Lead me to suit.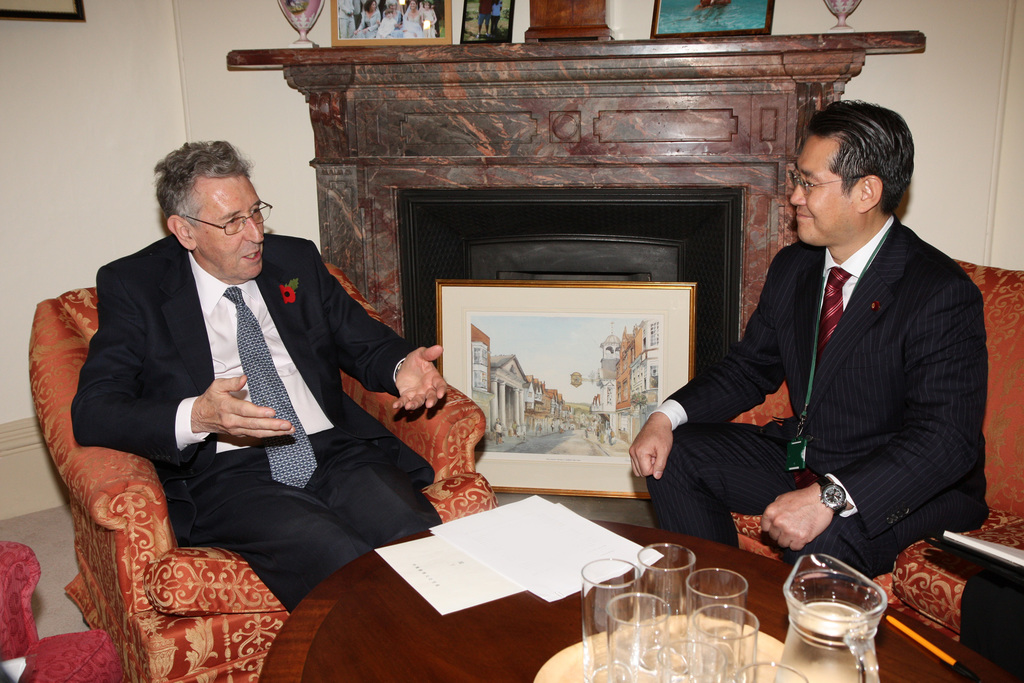
Lead to 67:231:419:613.
